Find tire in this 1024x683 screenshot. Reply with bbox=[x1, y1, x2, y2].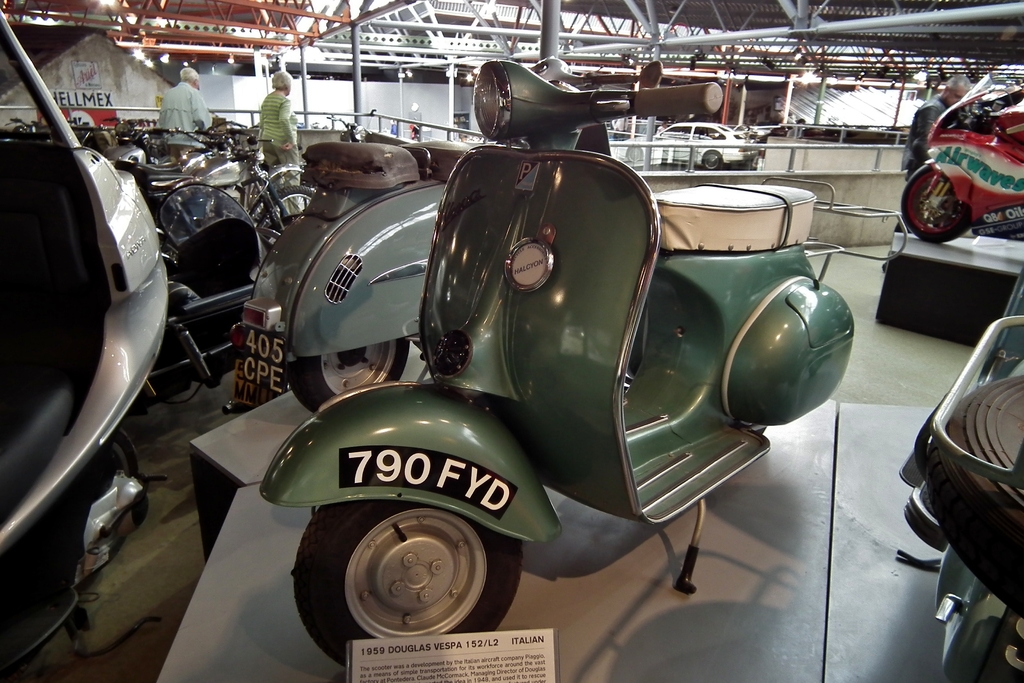
bbox=[705, 151, 721, 170].
